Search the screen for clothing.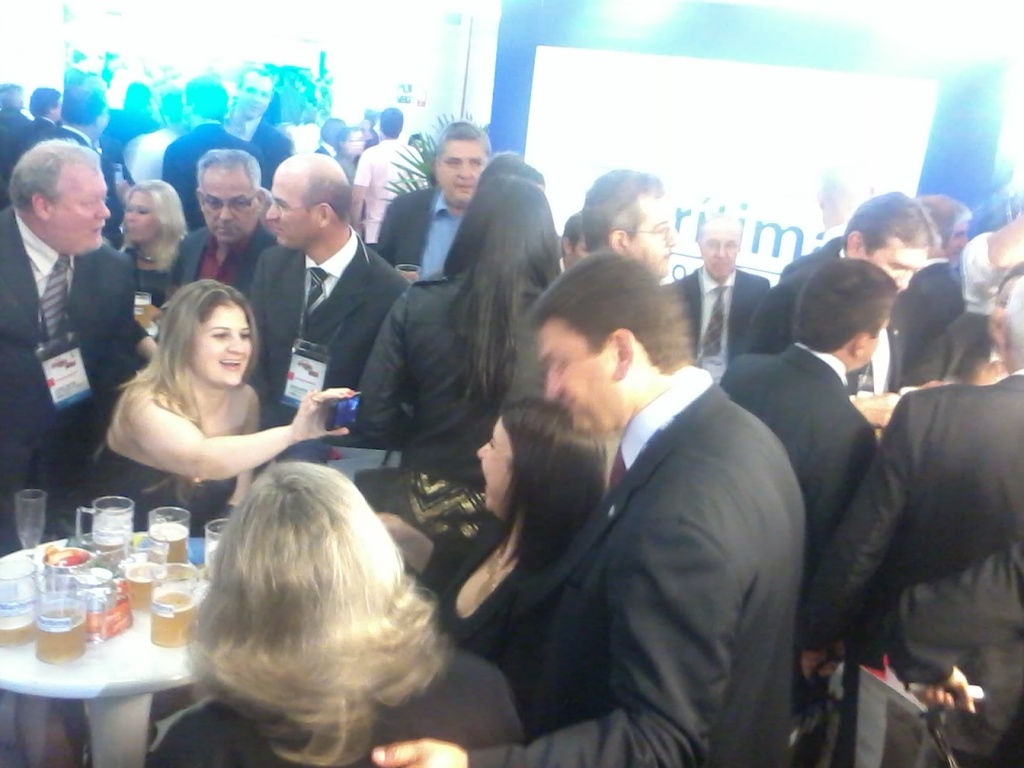
Found at x1=741 y1=234 x2=855 y2=361.
